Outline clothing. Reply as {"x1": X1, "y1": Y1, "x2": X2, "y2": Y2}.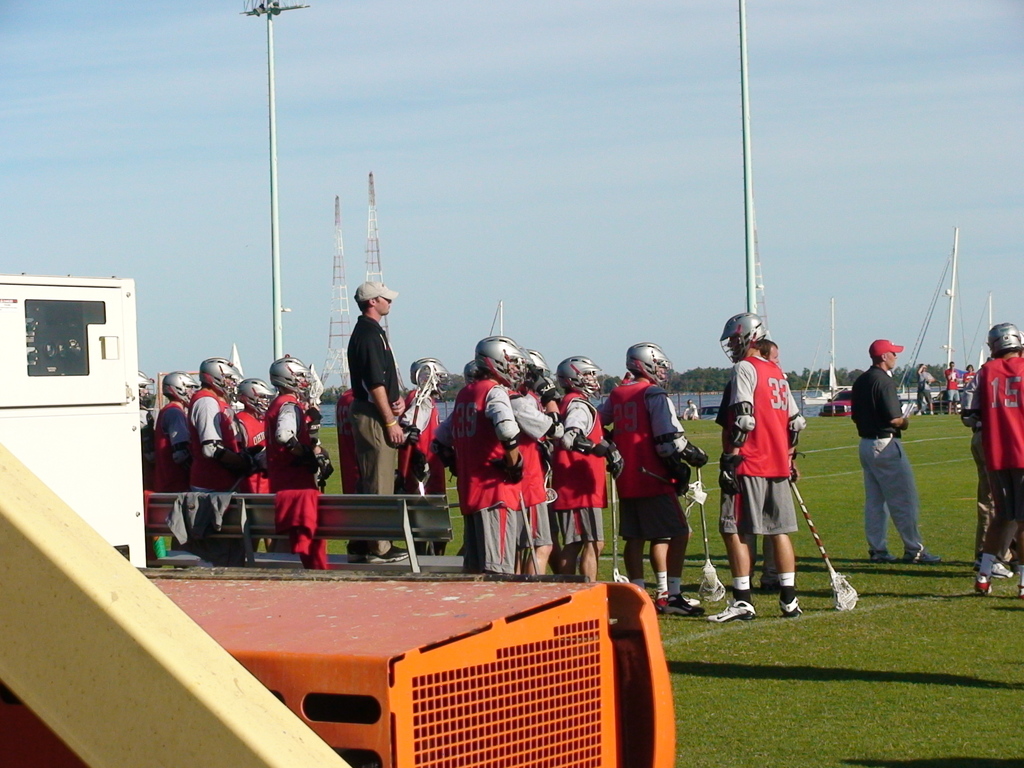
{"x1": 851, "y1": 376, "x2": 925, "y2": 566}.
